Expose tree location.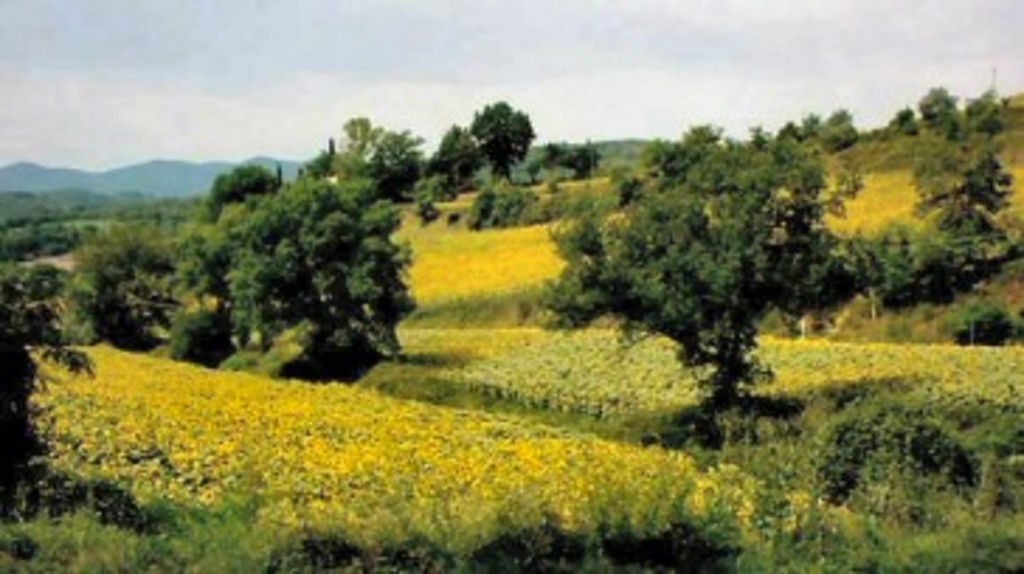
Exposed at [892, 82, 1016, 346].
